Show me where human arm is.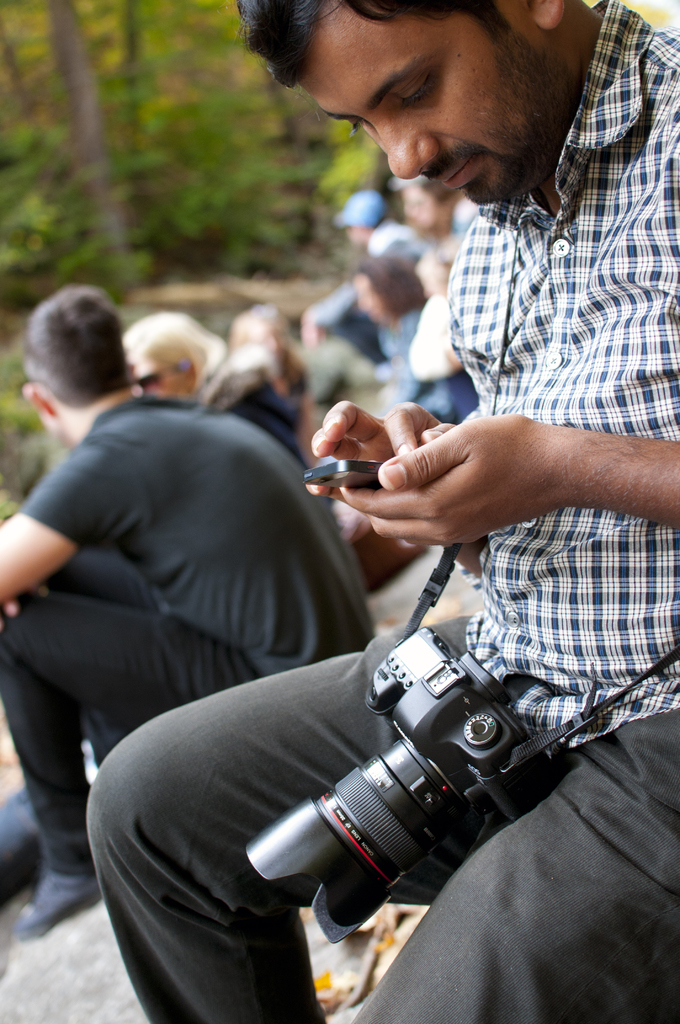
human arm is at [left=299, top=392, right=446, bottom=492].
